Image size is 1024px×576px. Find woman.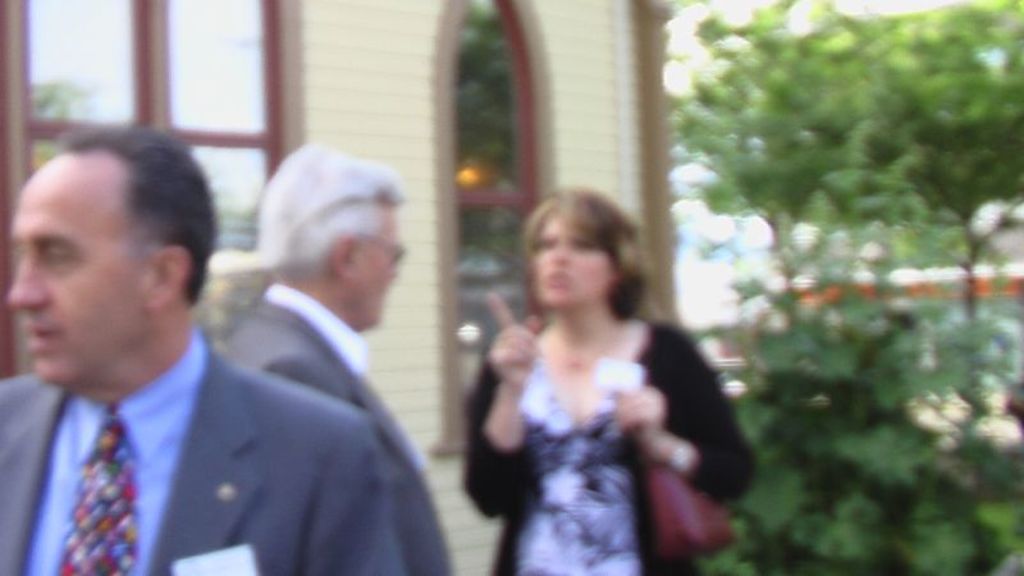
detection(458, 182, 736, 566).
